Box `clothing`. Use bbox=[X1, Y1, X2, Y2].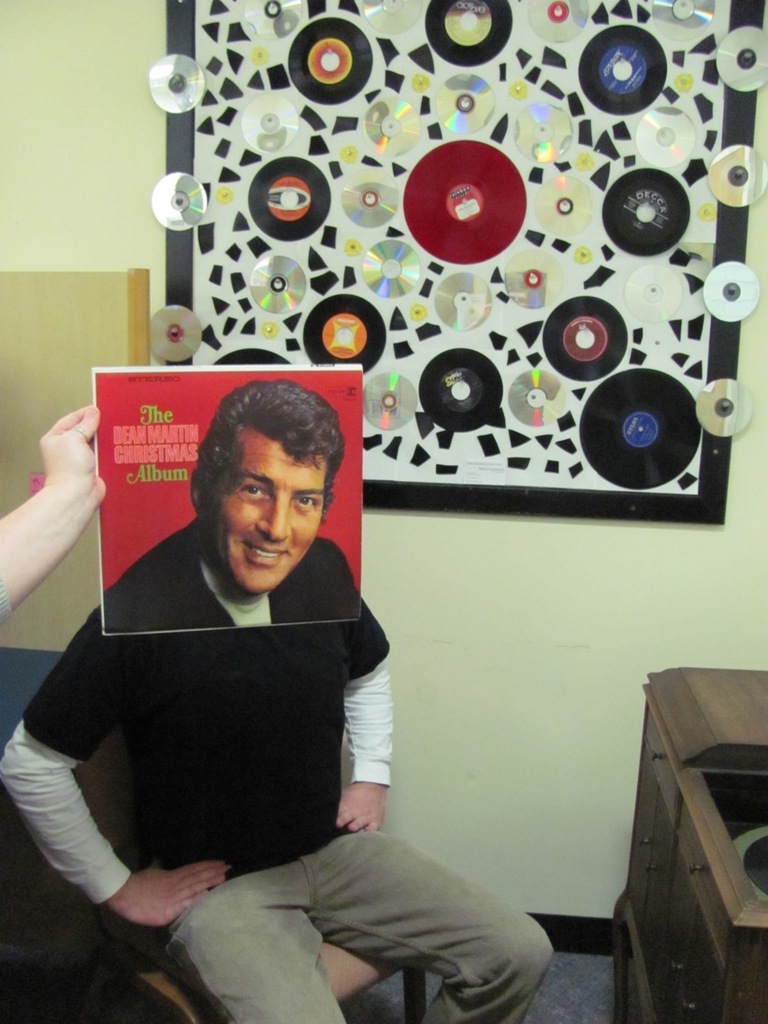
bbox=[100, 516, 356, 637].
